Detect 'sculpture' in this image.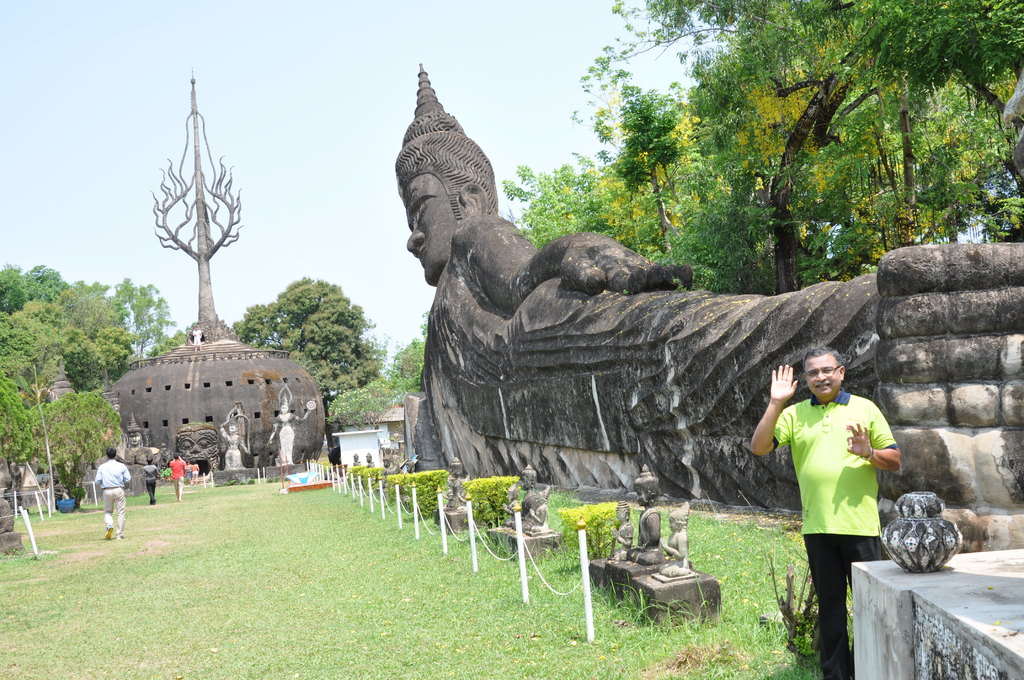
Detection: (x1=628, y1=496, x2=728, y2=622).
